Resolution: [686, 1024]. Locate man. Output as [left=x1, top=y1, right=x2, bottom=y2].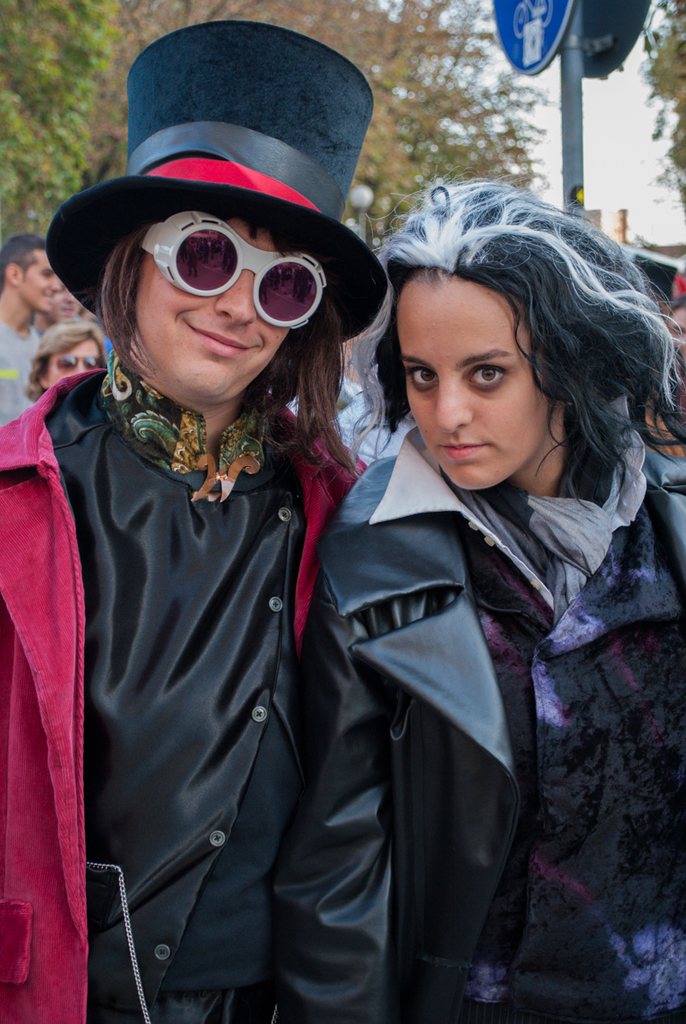
[left=11, top=121, right=454, bottom=999].
